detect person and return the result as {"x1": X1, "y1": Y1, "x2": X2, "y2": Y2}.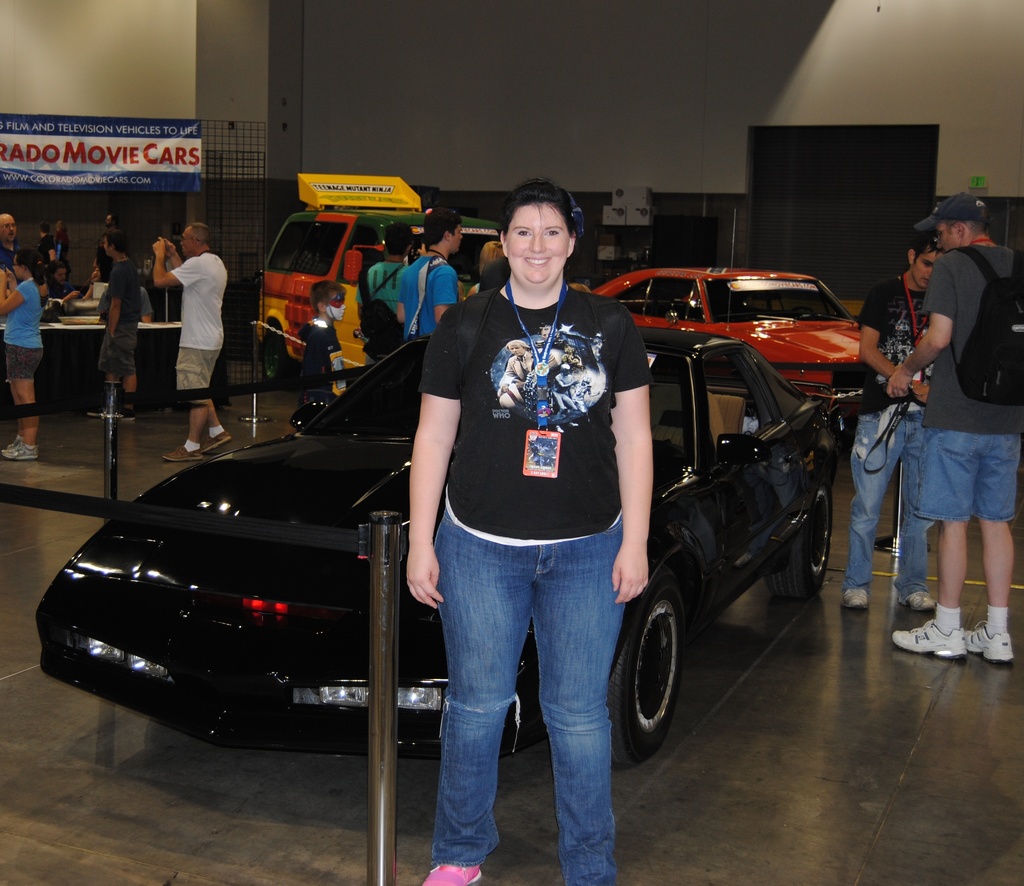
{"x1": 398, "y1": 209, "x2": 468, "y2": 335}.
